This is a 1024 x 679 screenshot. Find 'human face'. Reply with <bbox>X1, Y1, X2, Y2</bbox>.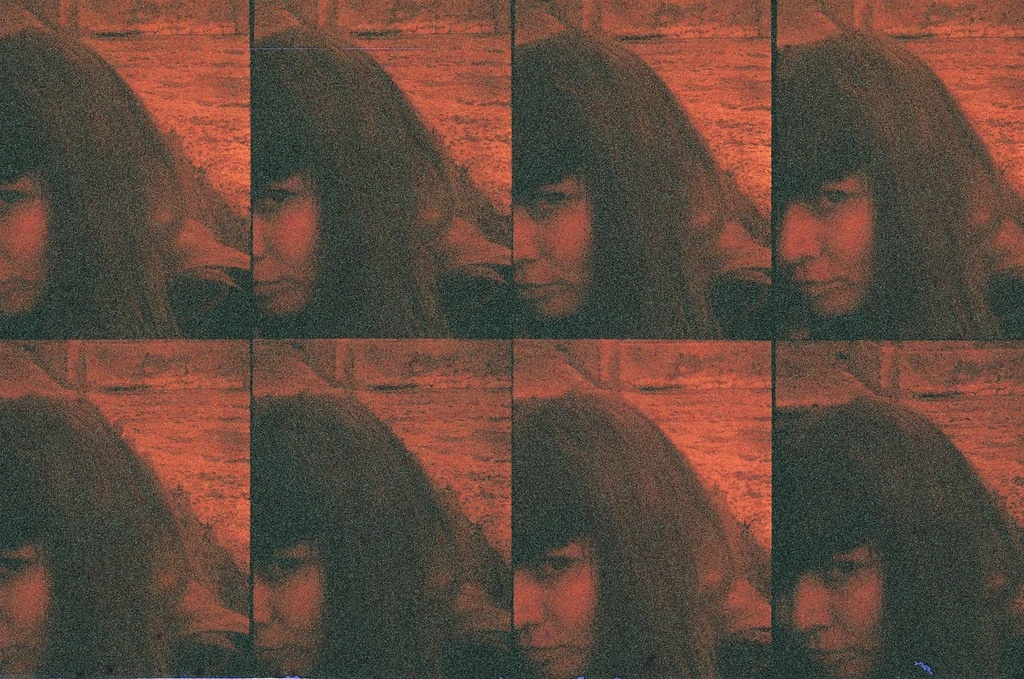
<bbox>777, 540, 887, 675</bbox>.
